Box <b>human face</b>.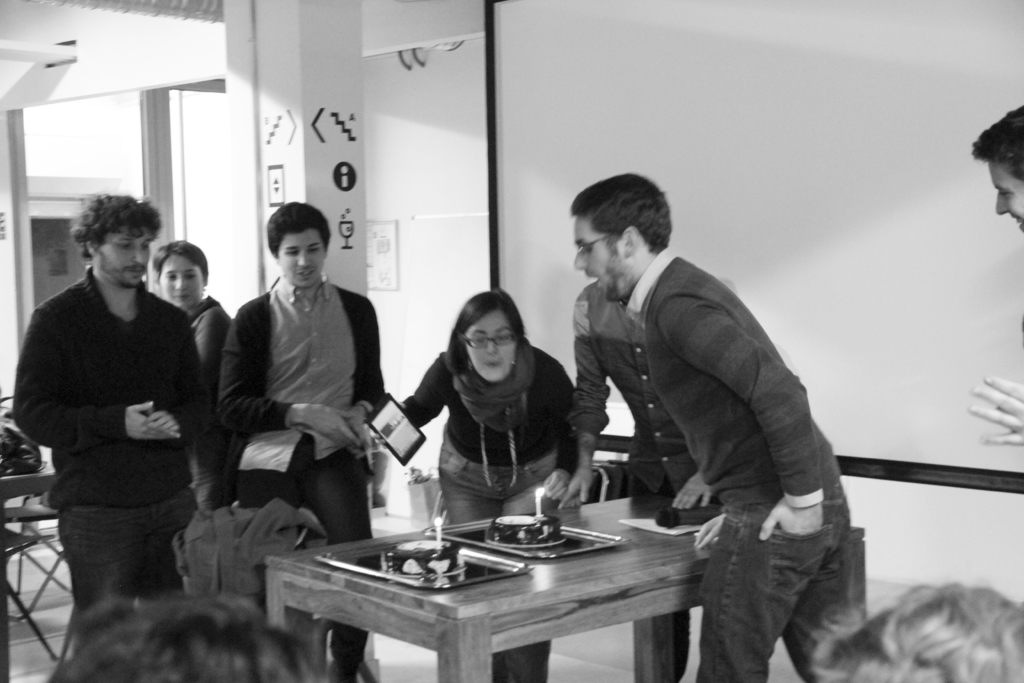
(left=570, top=217, right=621, bottom=300).
